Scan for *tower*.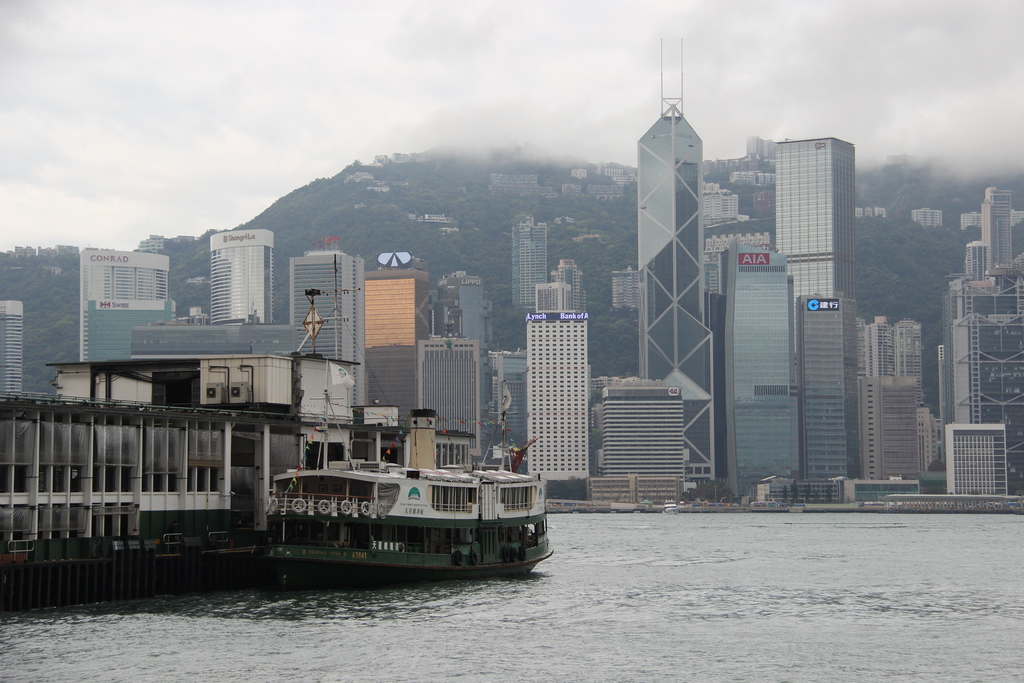
Scan result: [0, 299, 26, 406].
